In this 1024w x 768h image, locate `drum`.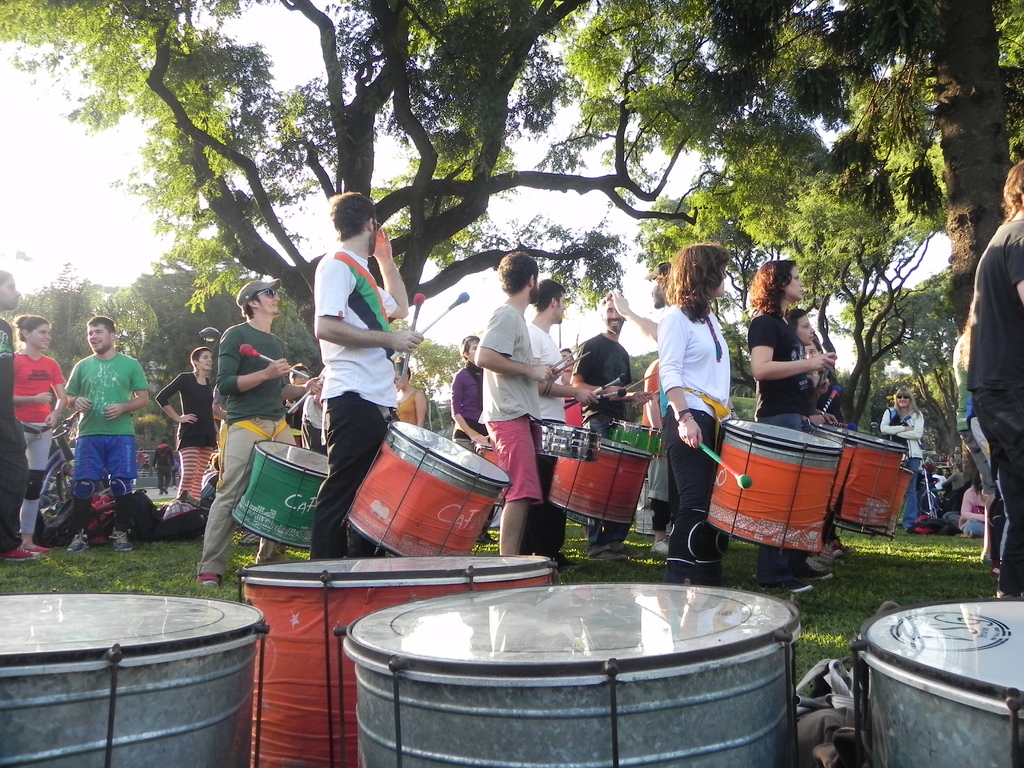
Bounding box: region(610, 421, 667, 461).
